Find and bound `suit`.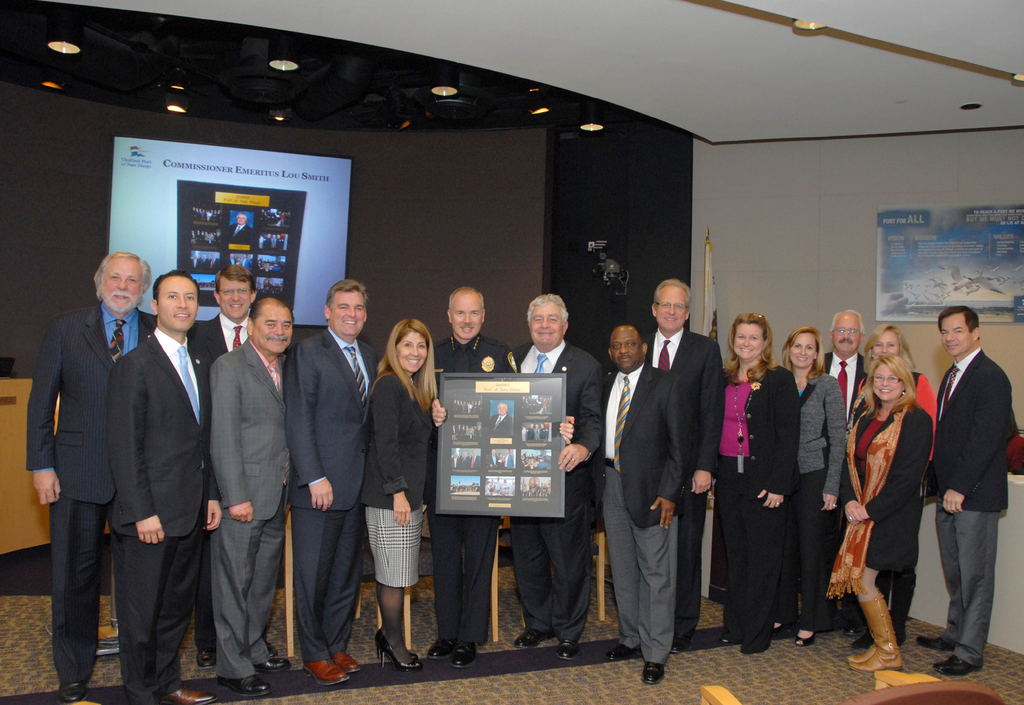
Bound: x1=933 y1=295 x2=1014 y2=673.
